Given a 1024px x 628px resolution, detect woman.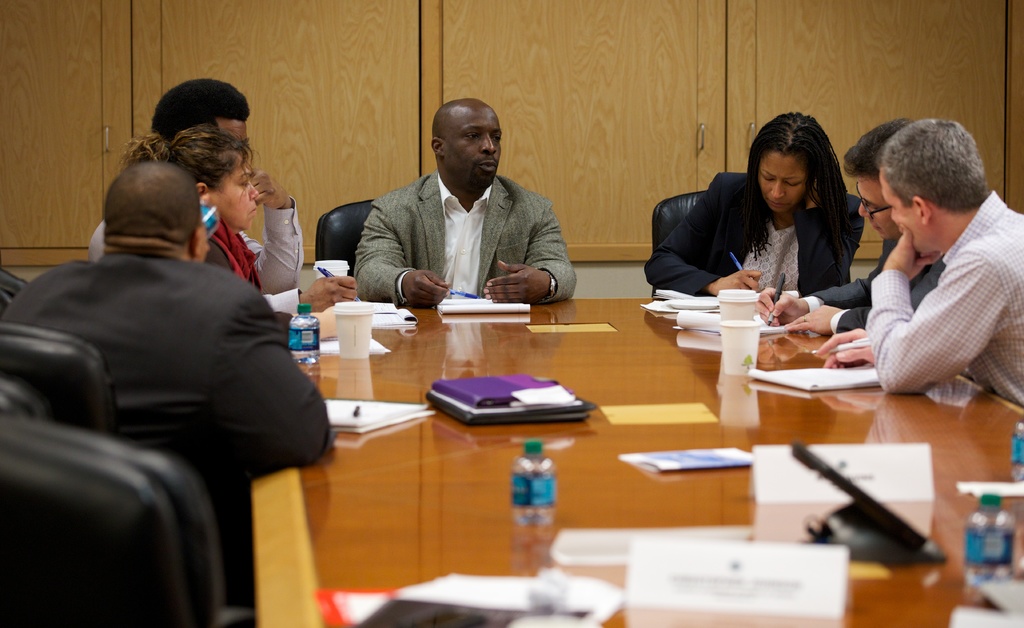
pyautogui.locateOnScreen(111, 131, 352, 350).
